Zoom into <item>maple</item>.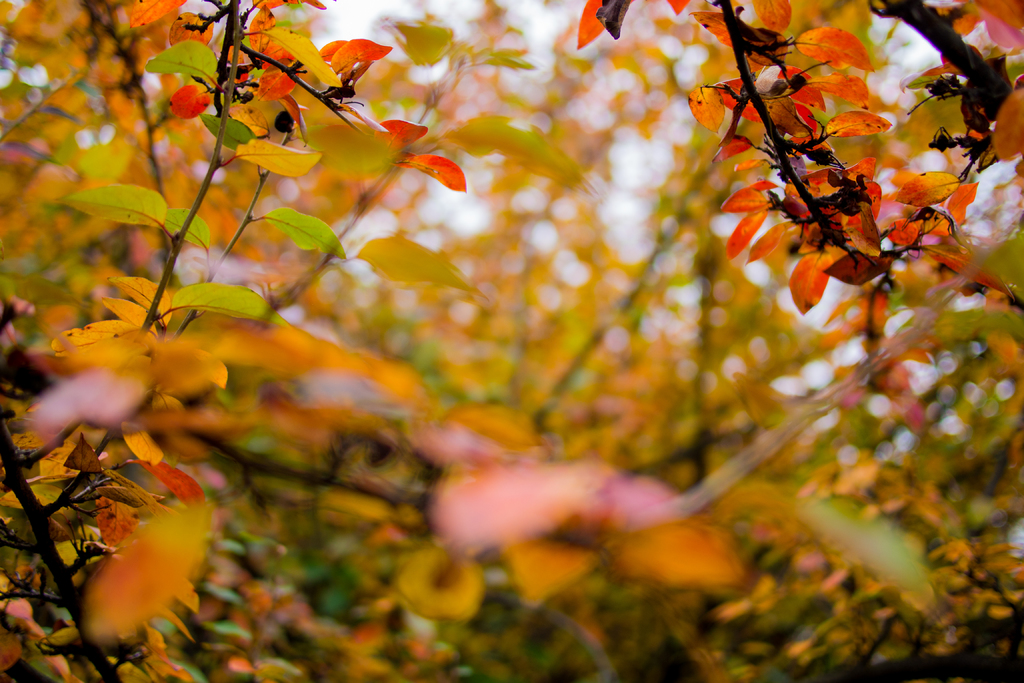
Zoom target: {"left": 0, "top": 0, "right": 1021, "bottom": 680}.
